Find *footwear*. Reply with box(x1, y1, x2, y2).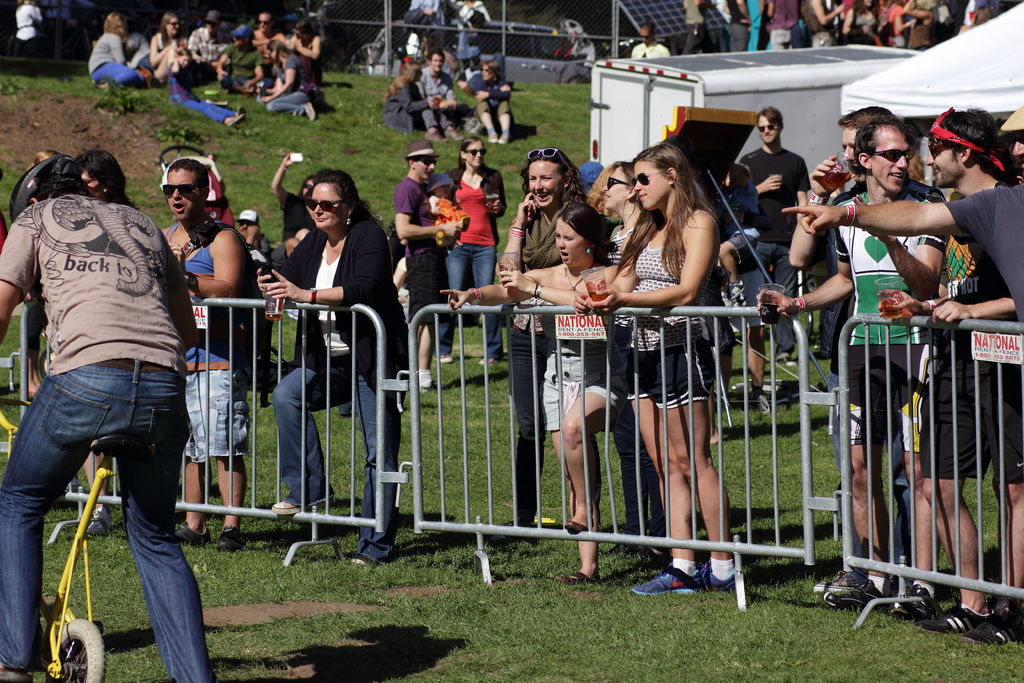
box(888, 583, 945, 620).
